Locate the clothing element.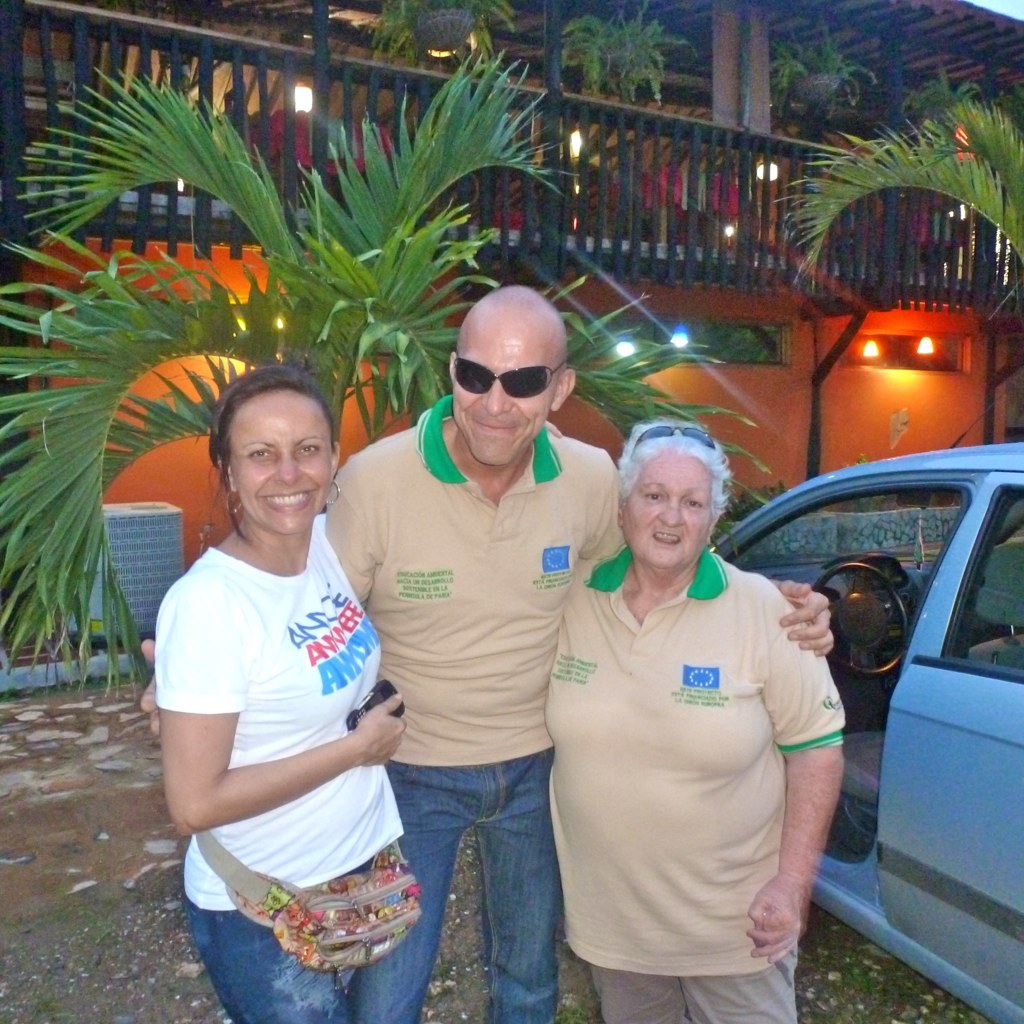
Element bbox: box(145, 518, 388, 1023).
